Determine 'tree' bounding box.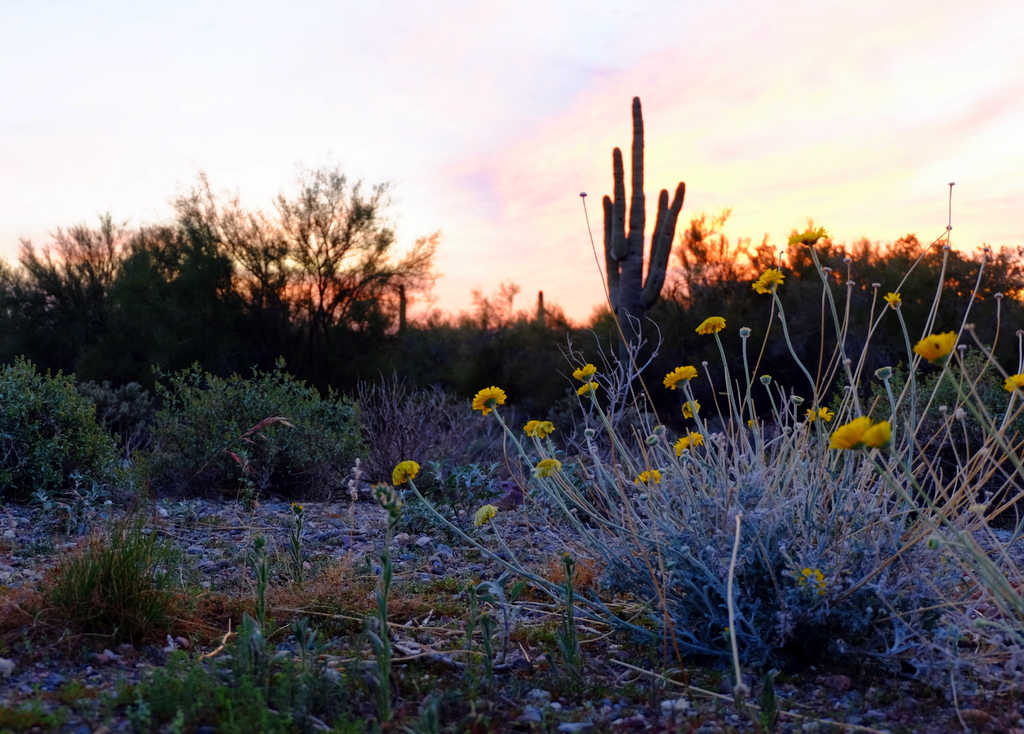
Determined: x1=0 y1=154 x2=459 y2=430.
